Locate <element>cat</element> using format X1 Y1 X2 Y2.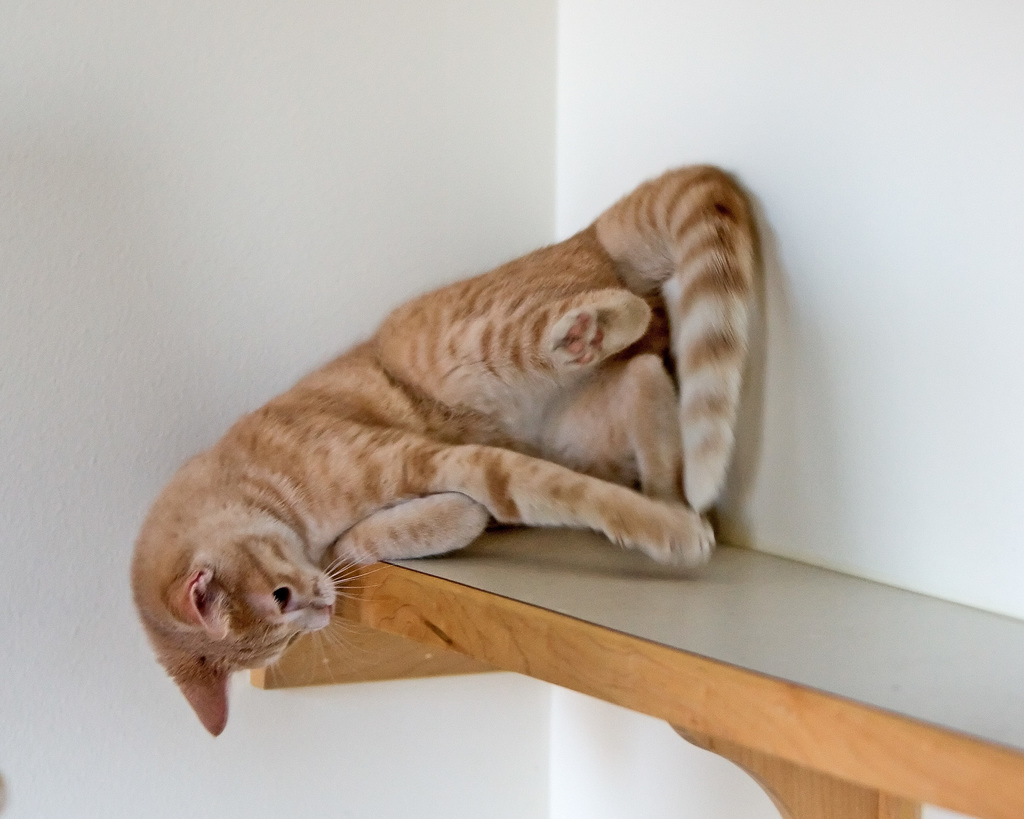
129 156 762 745.
